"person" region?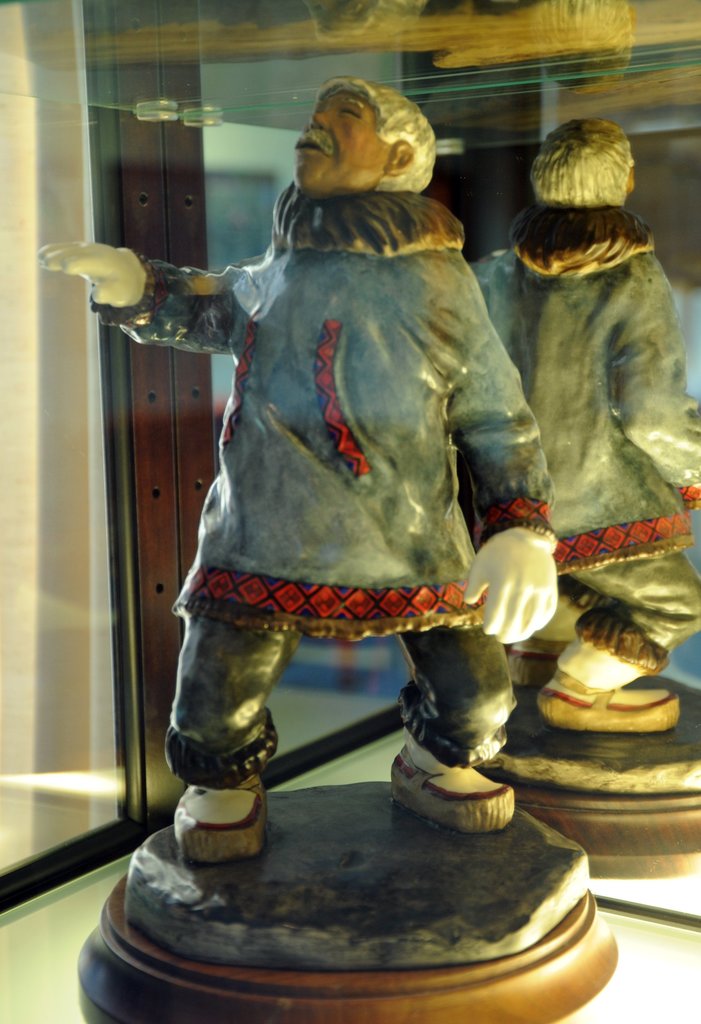
BBox(35, 77, 550, 863)
